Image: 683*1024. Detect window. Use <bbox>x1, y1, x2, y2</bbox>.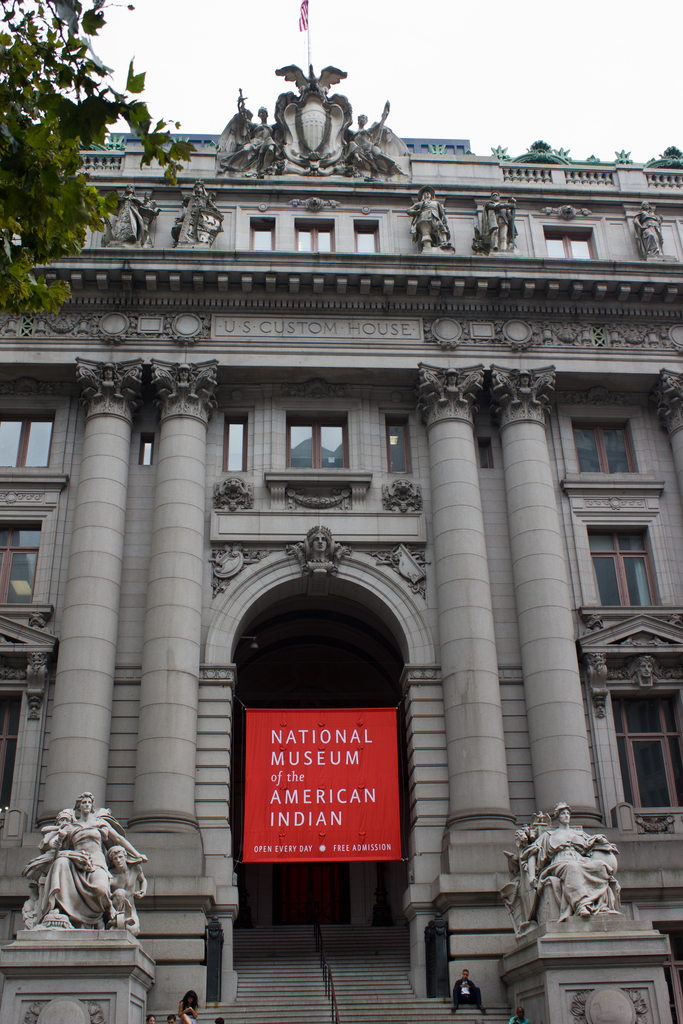
<bbox>0, 415, 54, 468</bbox>.
